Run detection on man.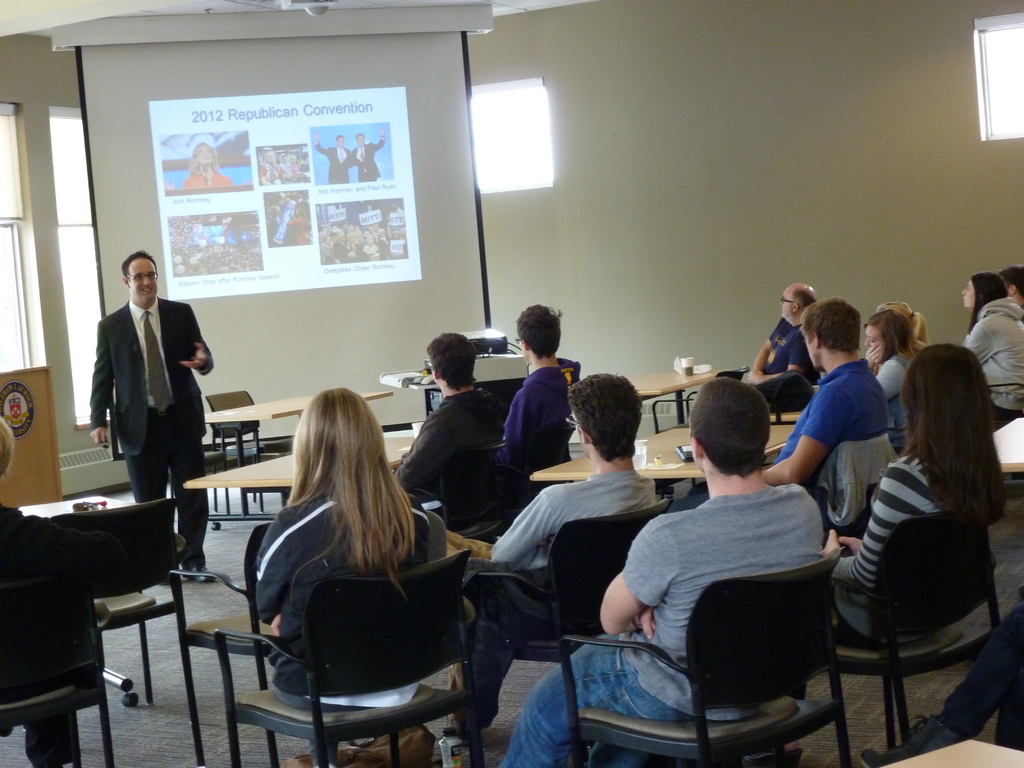
Result: pyautogui.locateOnScreen(506, 300, 580, 464).
